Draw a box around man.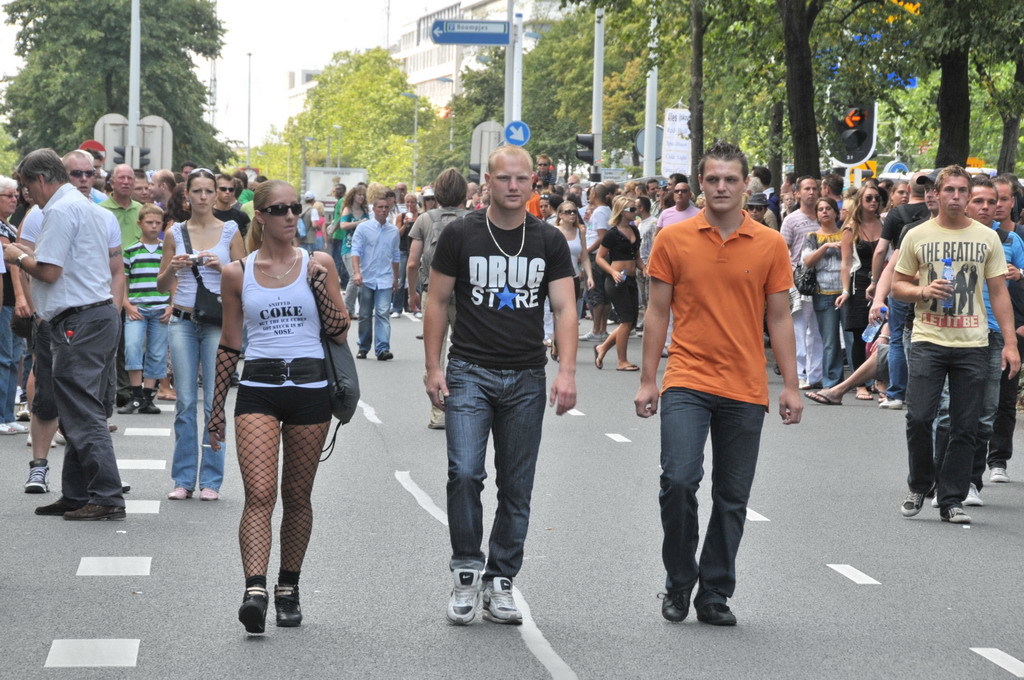
BBox(216, 173, 248, 224).
